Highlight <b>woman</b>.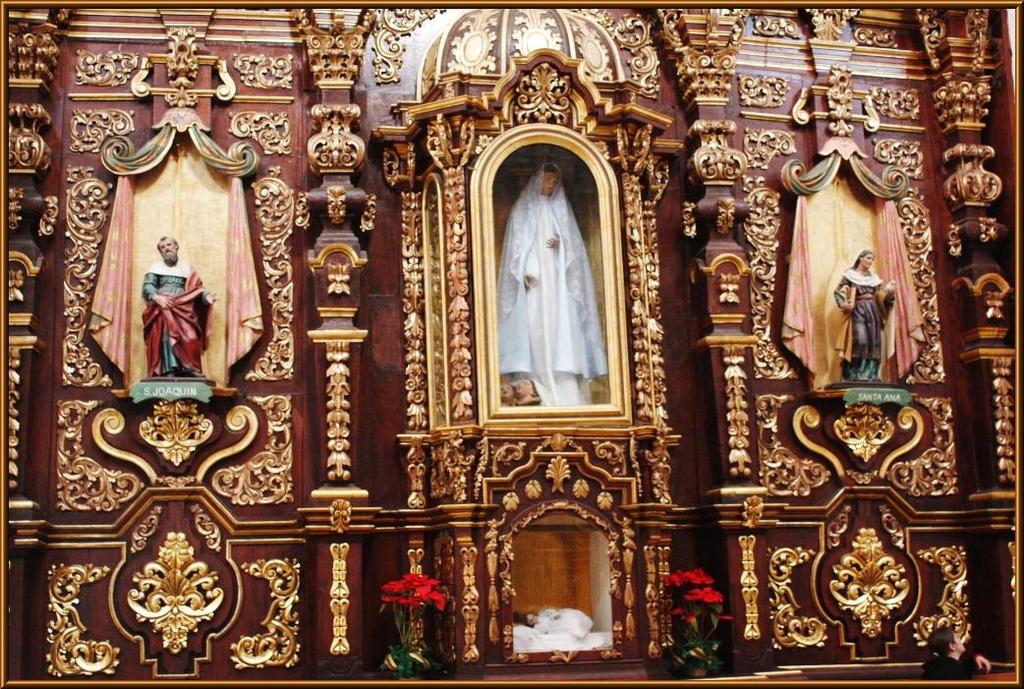
Highlighted region: (left=495, top=159, right=608, bottom=404).
